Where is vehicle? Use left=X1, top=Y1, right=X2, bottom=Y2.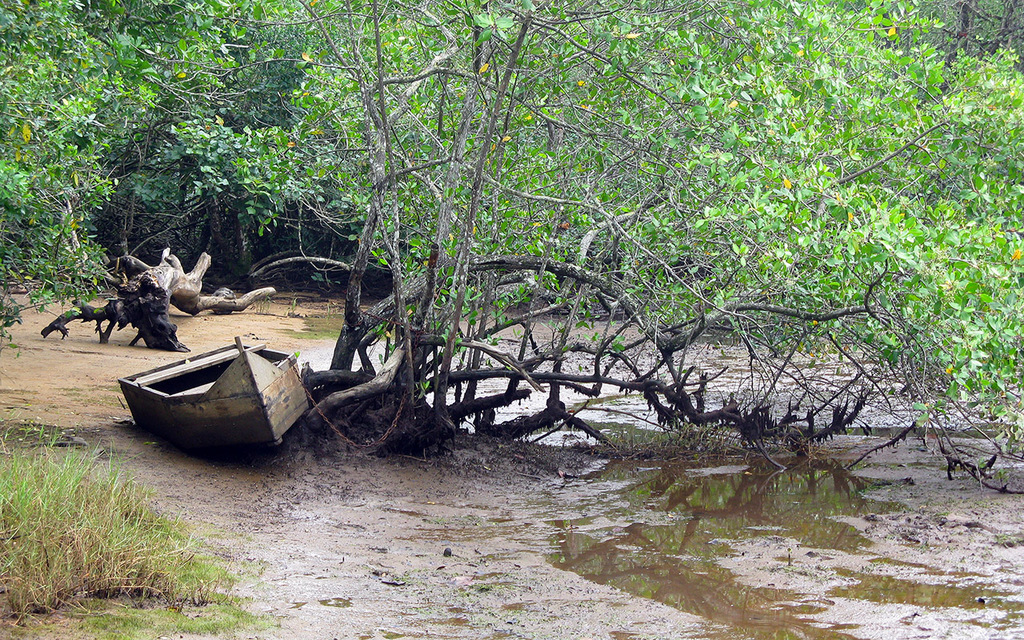
left=118, top=332, right=307, bottom=448.
